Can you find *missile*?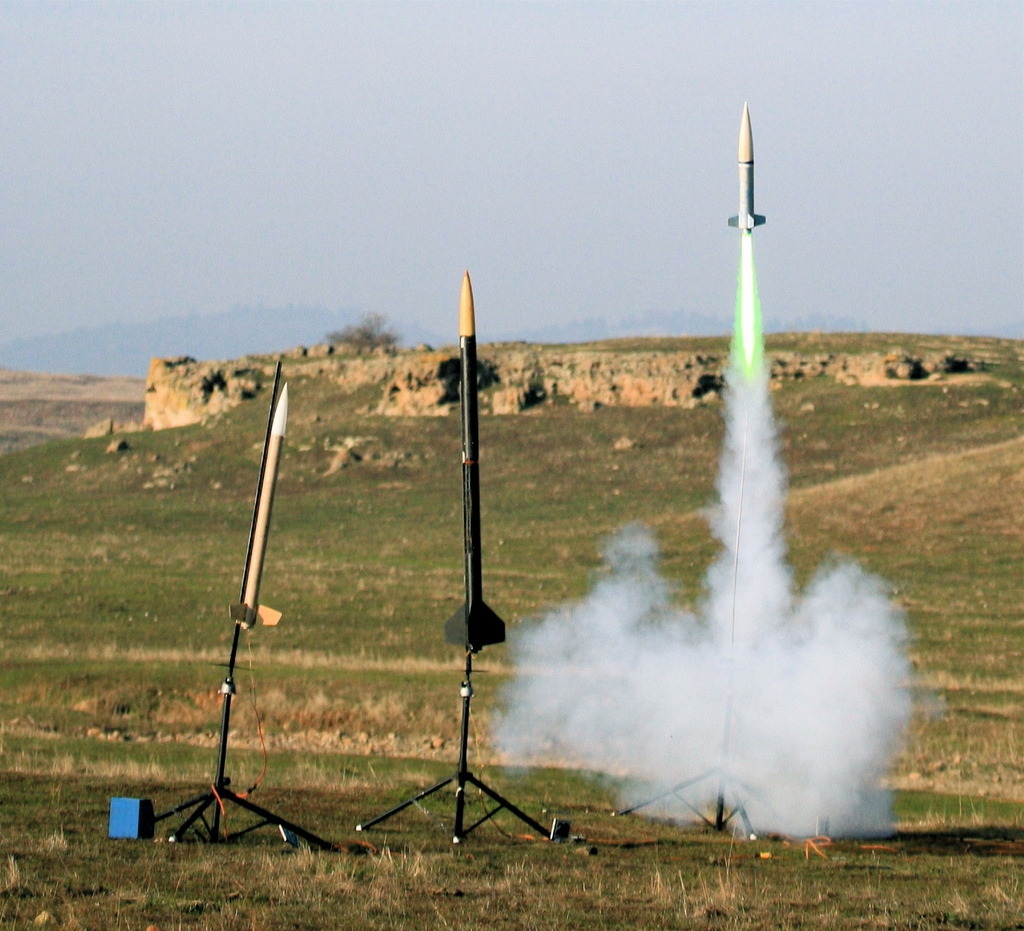
Yes, bounding box: l=226, t=379, r=295, b=632.
